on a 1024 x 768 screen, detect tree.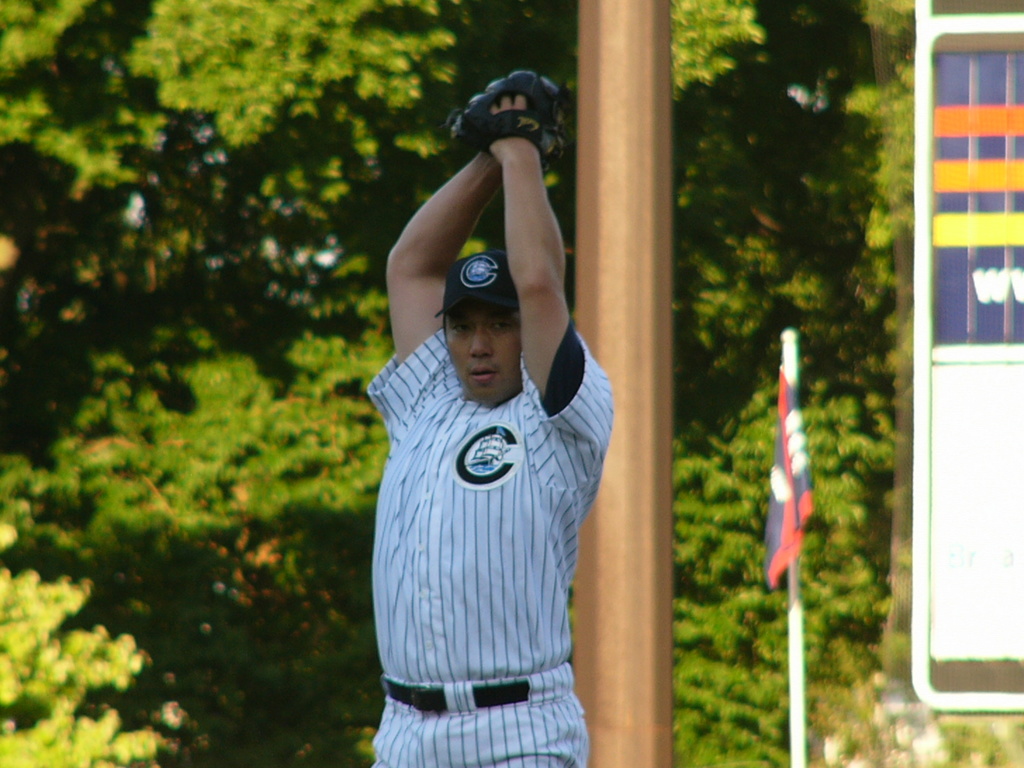
0:0:913:767.
